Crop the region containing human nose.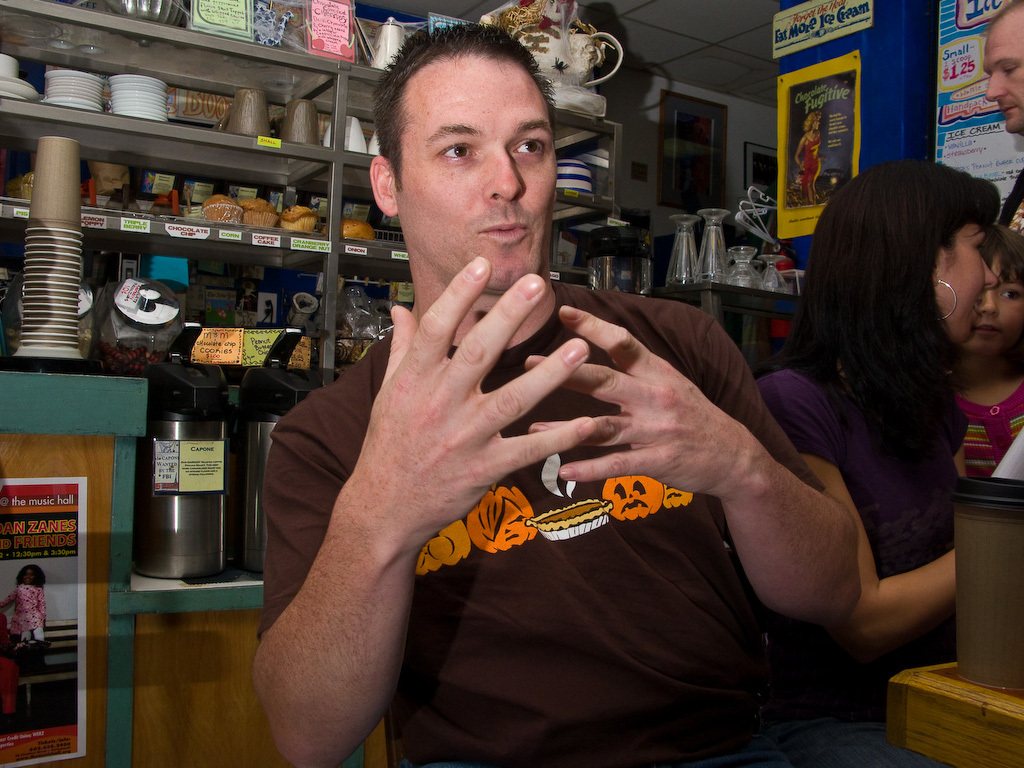
Crop region: crop(482, 146, 524, 200).
